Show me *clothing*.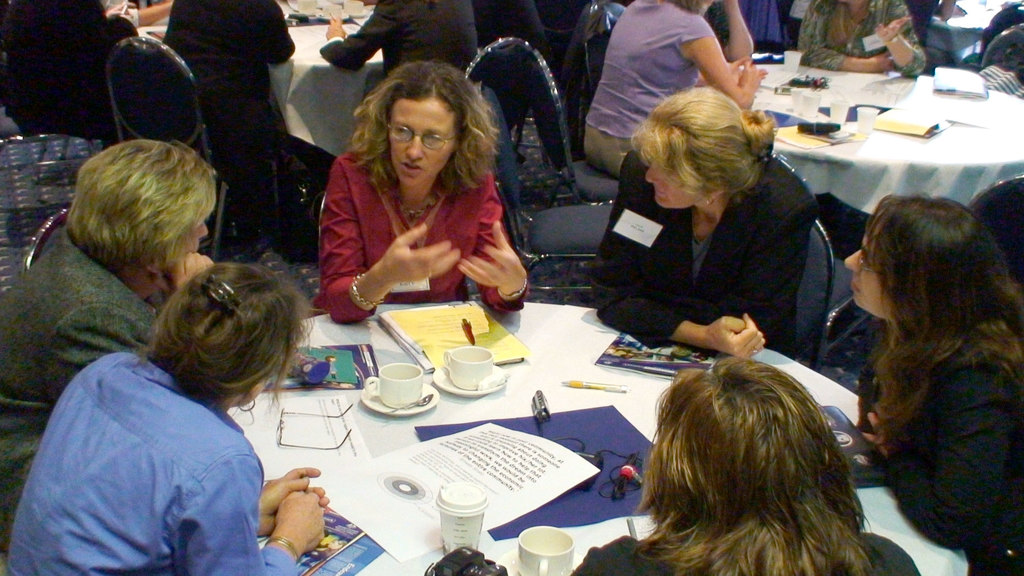
*clothing* is here: bbox(20, 296, 317, 565).
